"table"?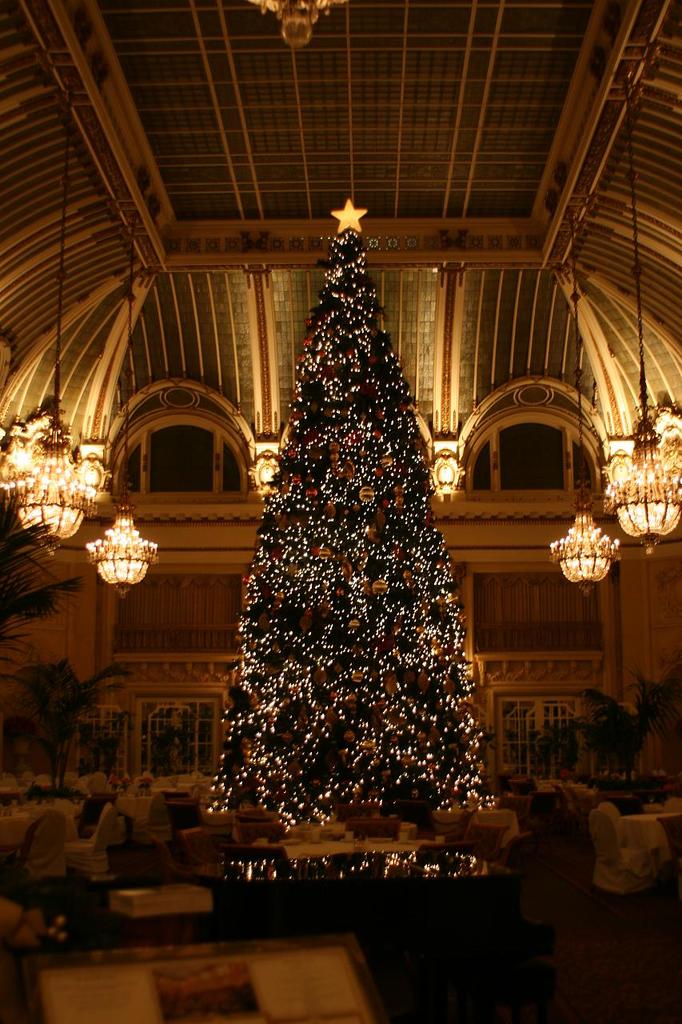
l=0, t=806, r=70, b=842
